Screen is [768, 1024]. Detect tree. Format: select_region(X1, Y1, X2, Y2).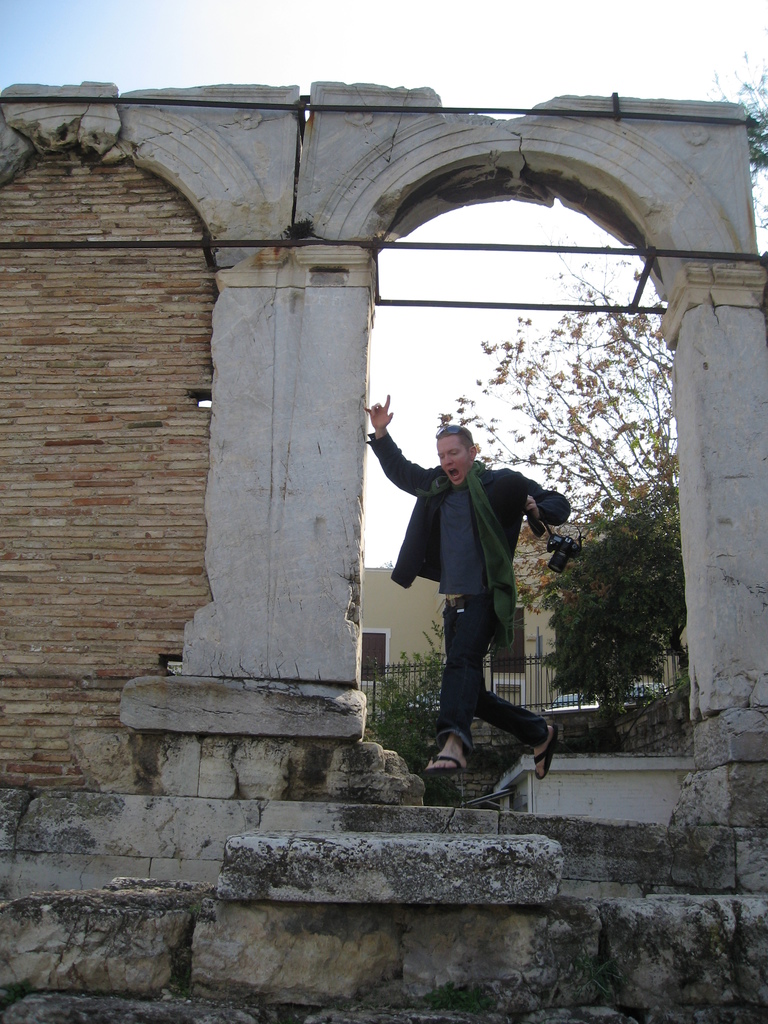
select_region(428, 238, 681, 518).
